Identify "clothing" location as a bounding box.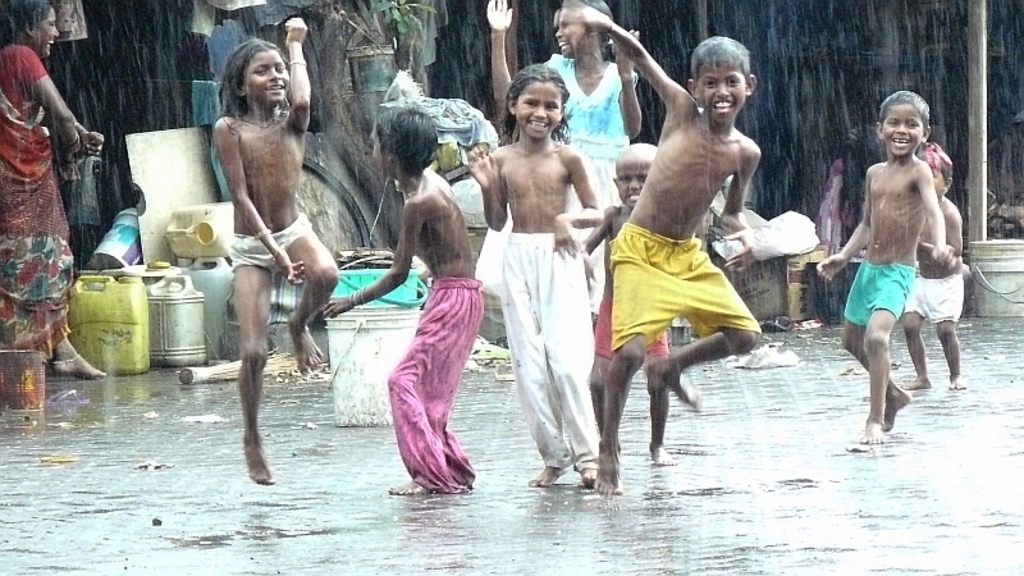
locate(225, 212, 310, 268).
